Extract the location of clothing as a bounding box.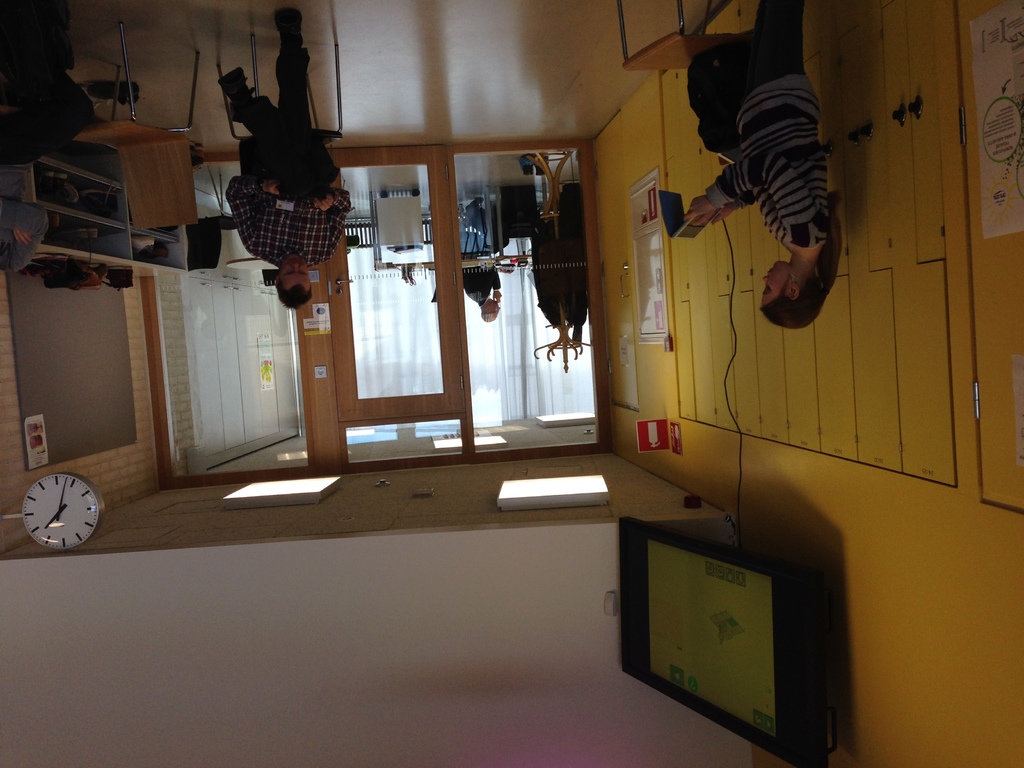
Rect(225, 49, 356, 270).
